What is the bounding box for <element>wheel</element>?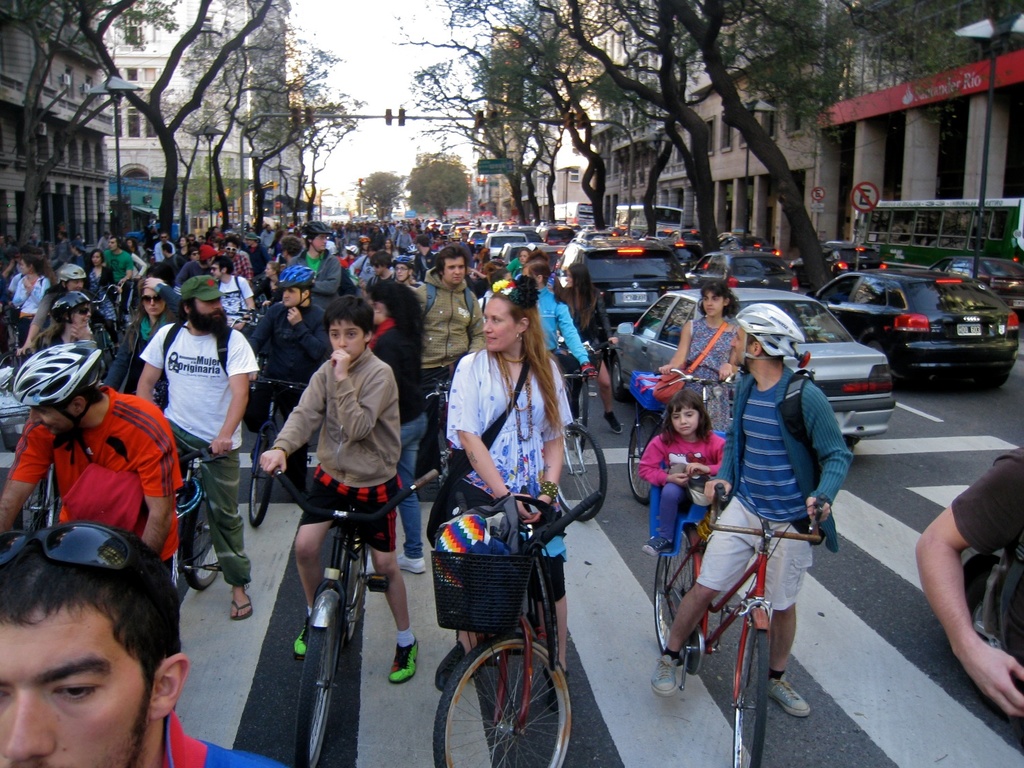
rect(572, 378, 589, 455).
